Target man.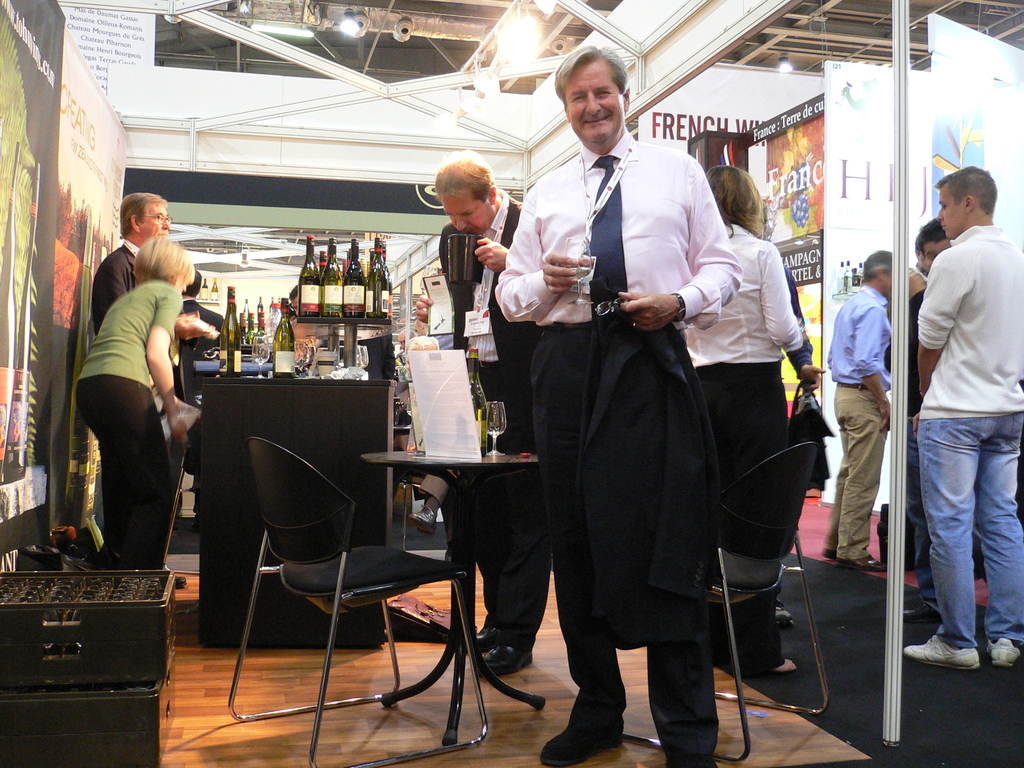
Target region: (x1=419, y1=152, x2=556, y2=679).
